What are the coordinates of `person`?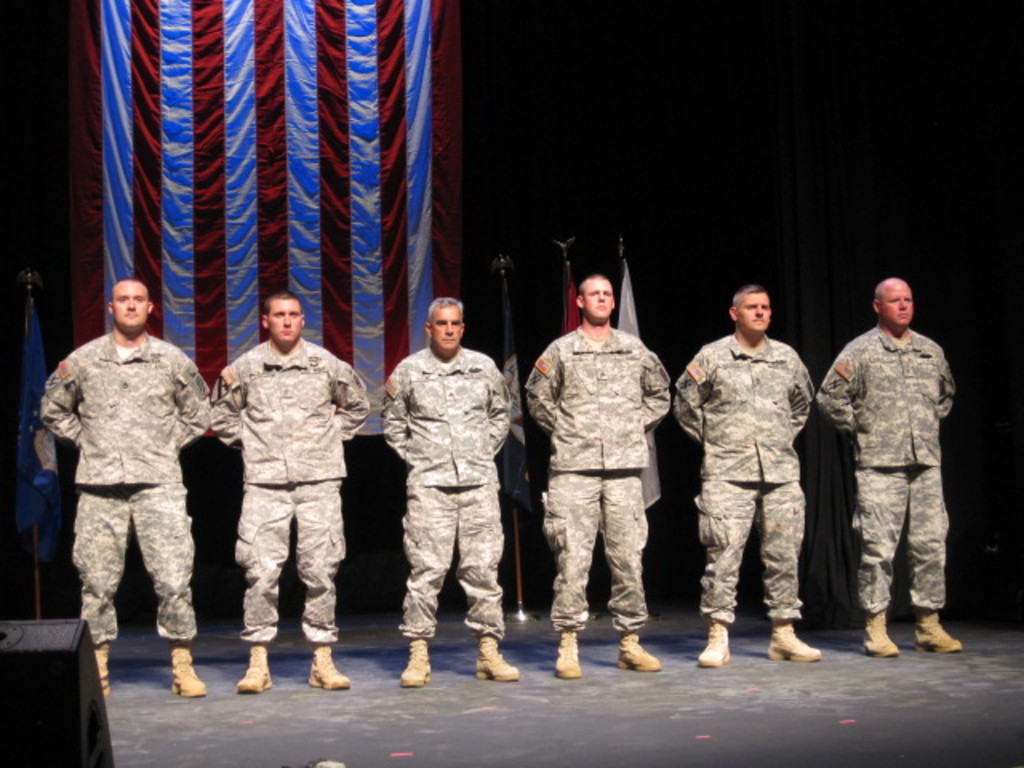
<region>674, 278, 826, 662</region>.
